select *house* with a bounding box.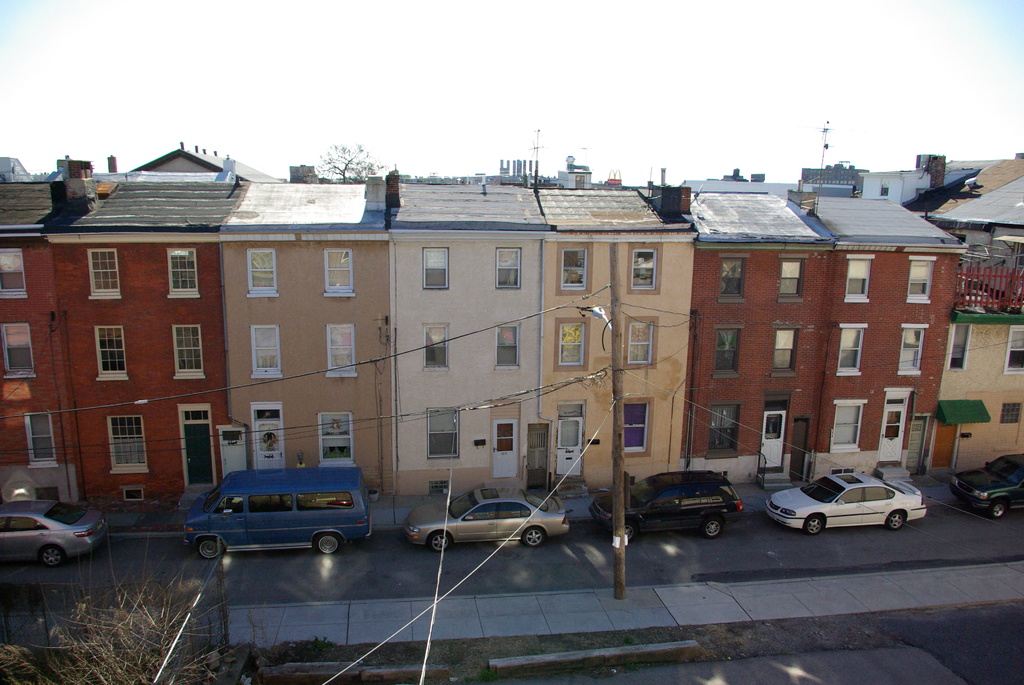
region(0, 180, 93, 504).
